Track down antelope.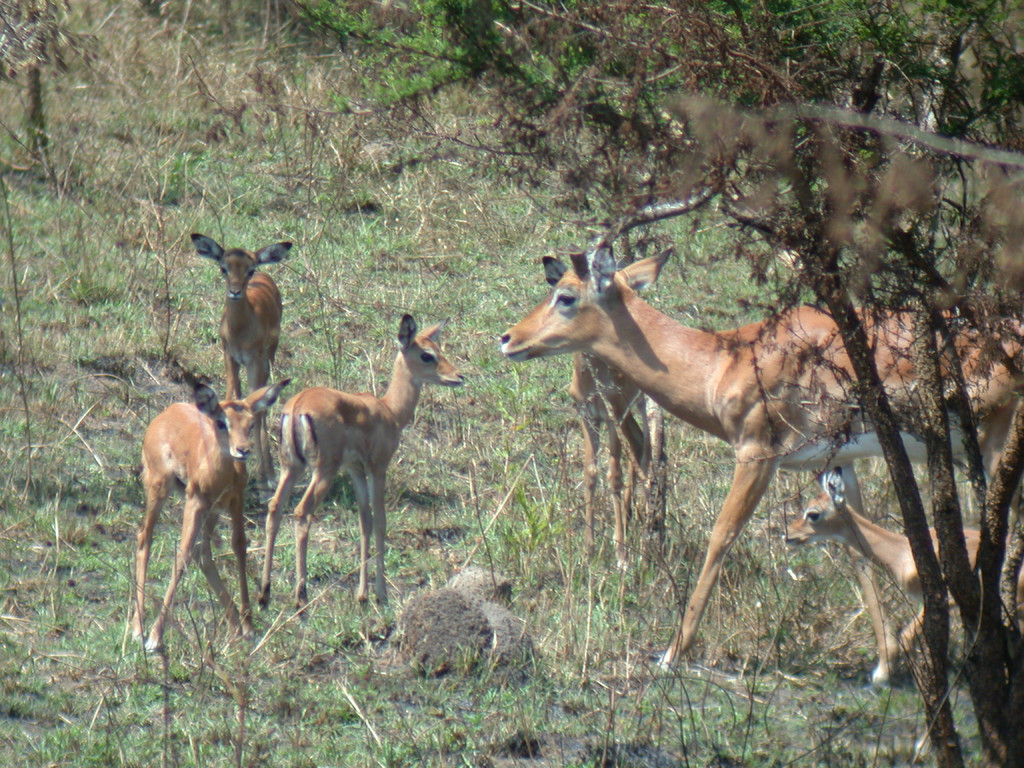
Tracked to l=192, t=233, r=298, b=397.
